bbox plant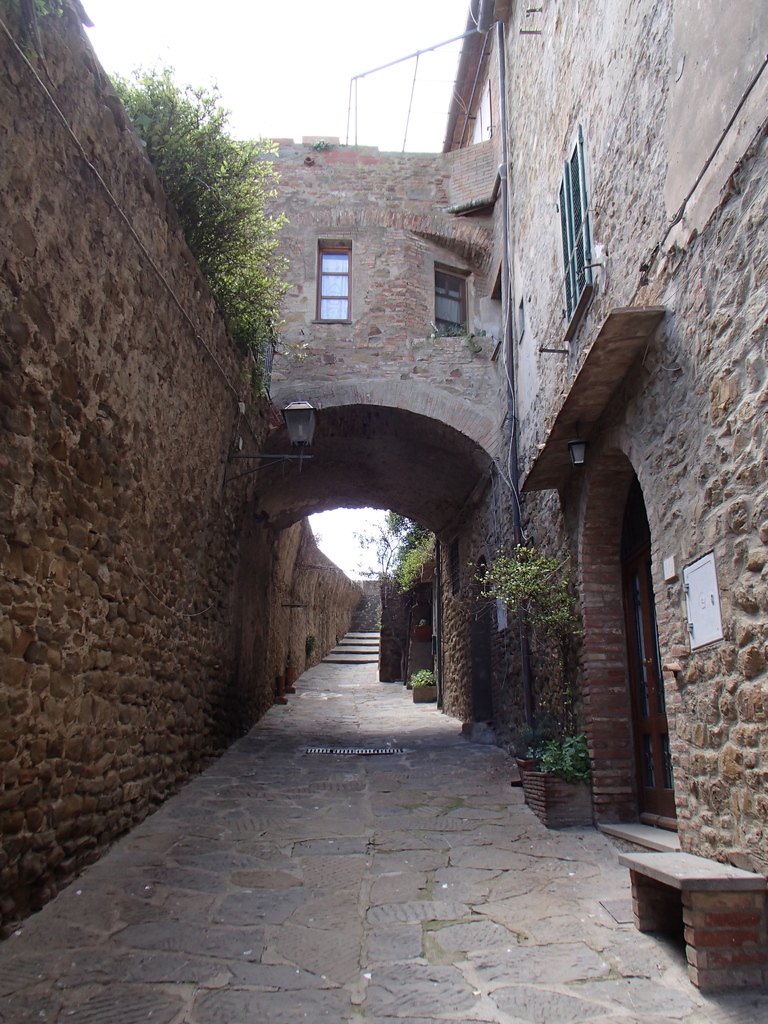
bbox=[348, 504, 432, 614]
